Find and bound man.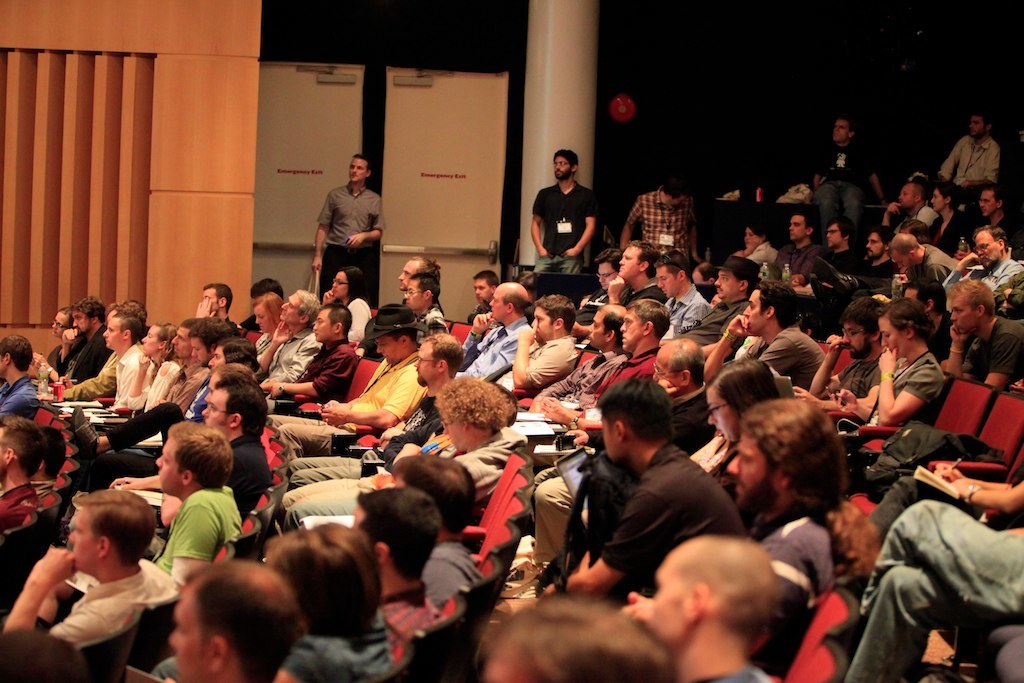
Bound: (left=407, top=274, right=452, bottom=339).
